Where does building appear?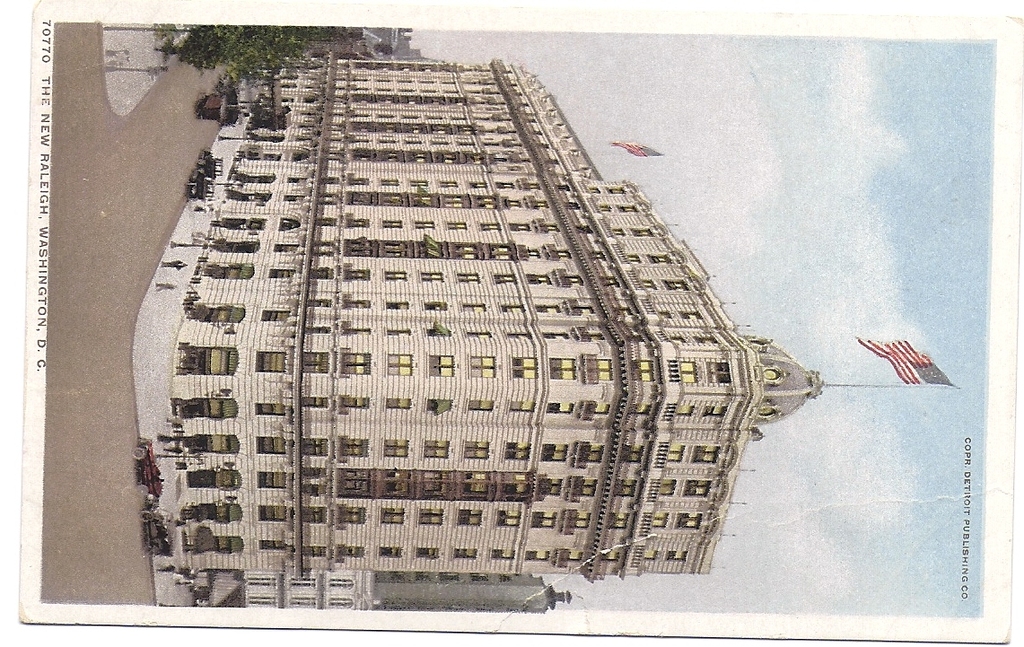
Appears at (x1=133, y1=57, x2=826, y2=575).
